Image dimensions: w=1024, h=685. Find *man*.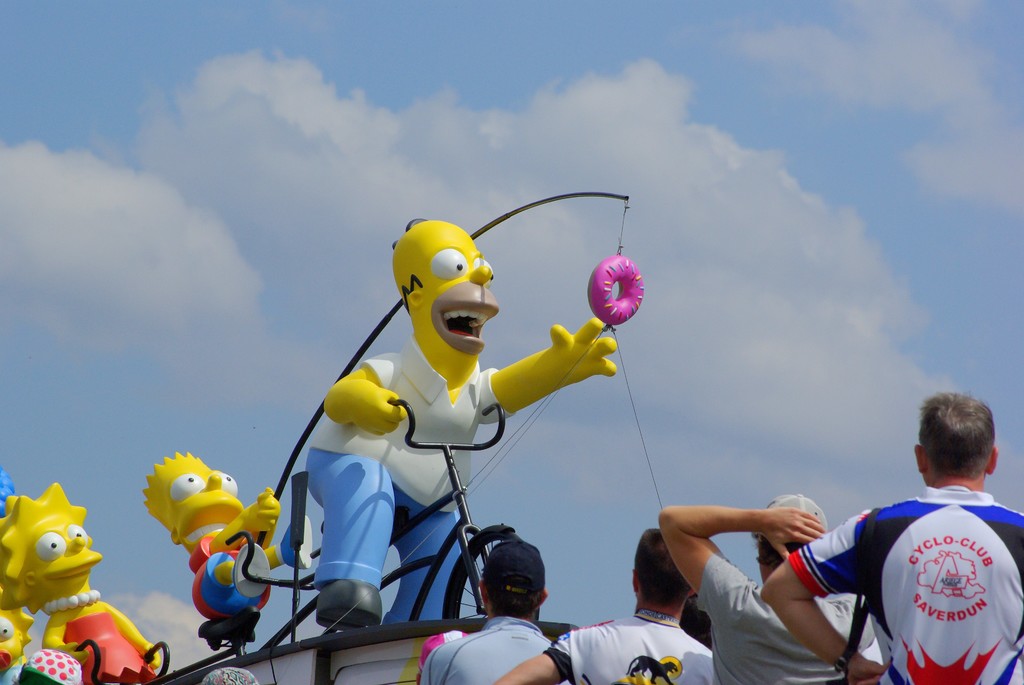
box(792, 400, 1023, 684).
